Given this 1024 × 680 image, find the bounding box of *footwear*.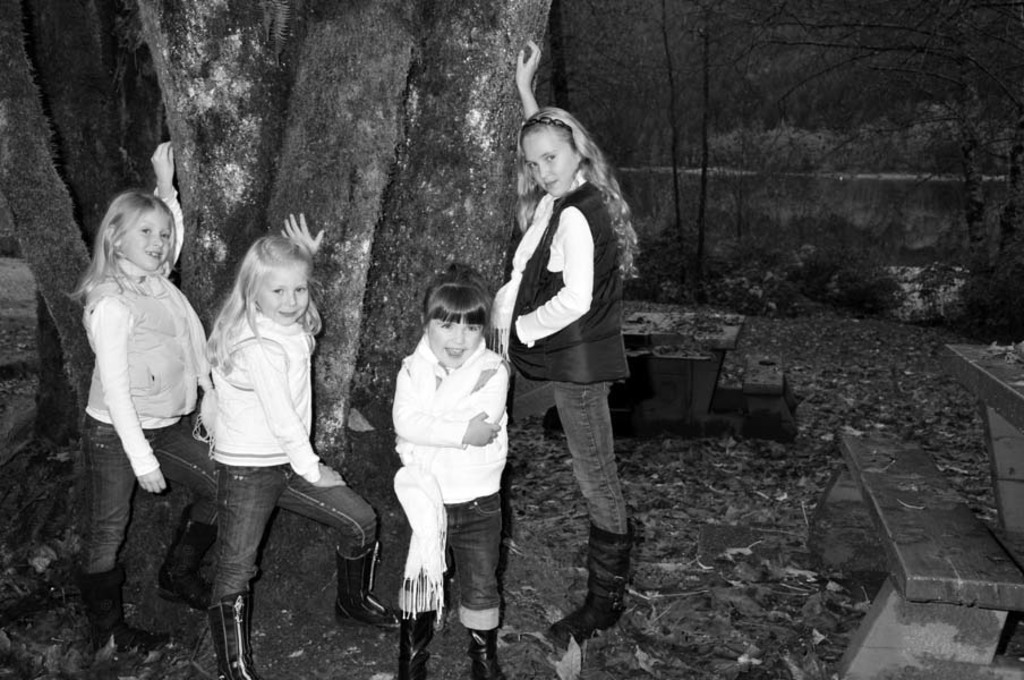
206 588 264 679.
